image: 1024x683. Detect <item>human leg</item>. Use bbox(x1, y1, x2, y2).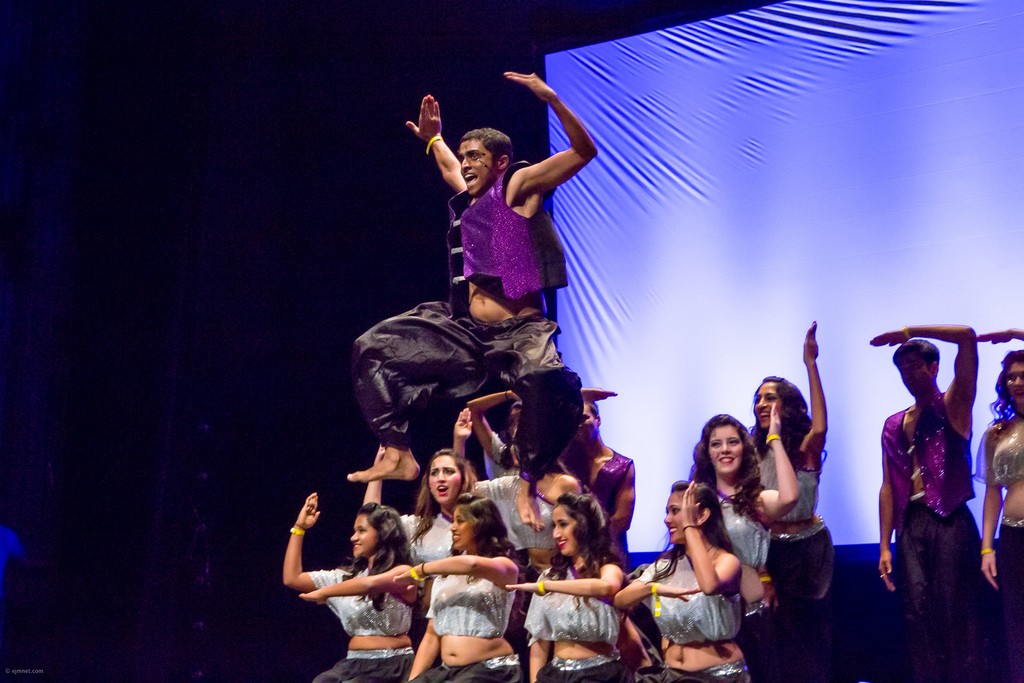
bbox(998, 520, 1023, 682).
